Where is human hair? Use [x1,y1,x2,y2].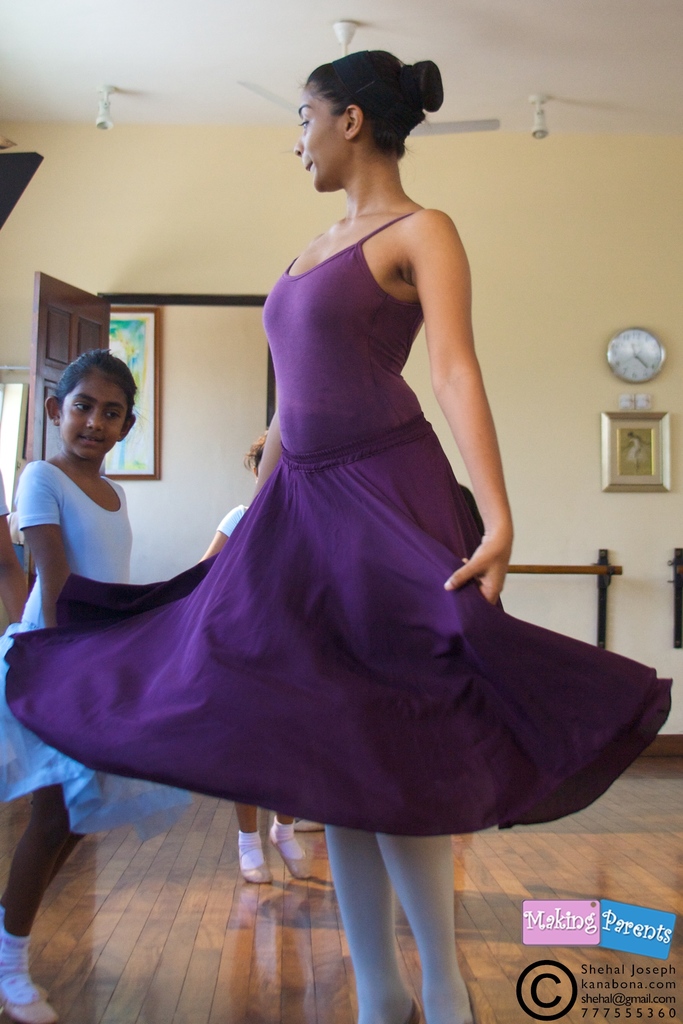
[306,43,445,157].
